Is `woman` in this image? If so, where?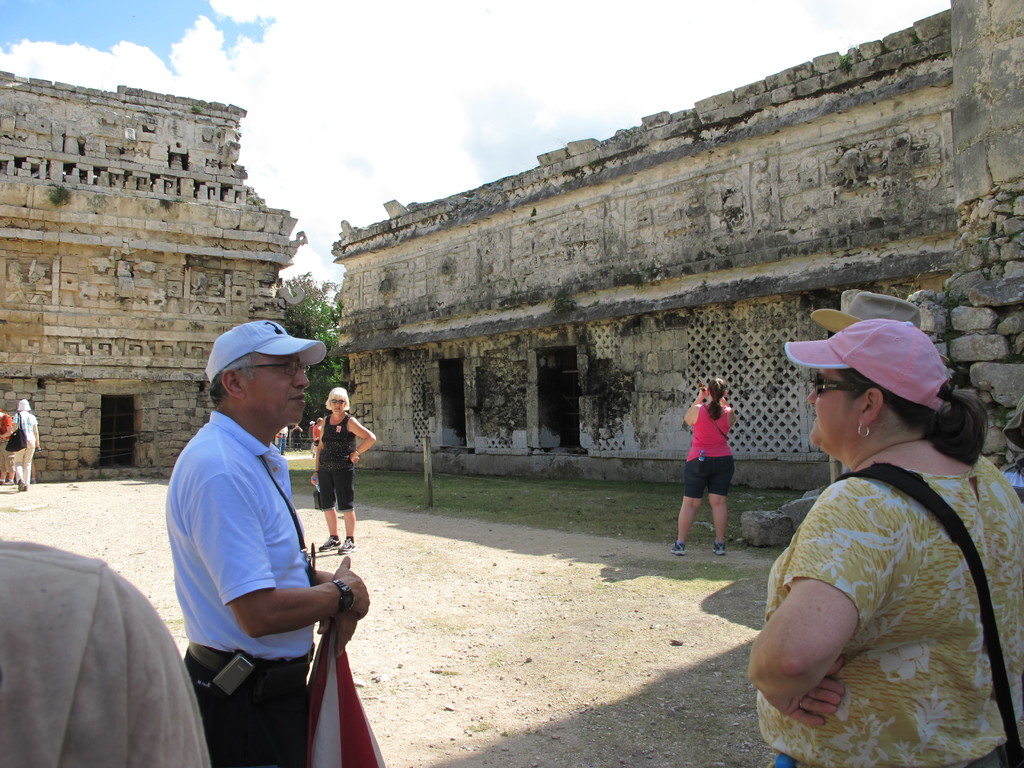
Yes, at <region>743, 319, 1023, 767</region>.
